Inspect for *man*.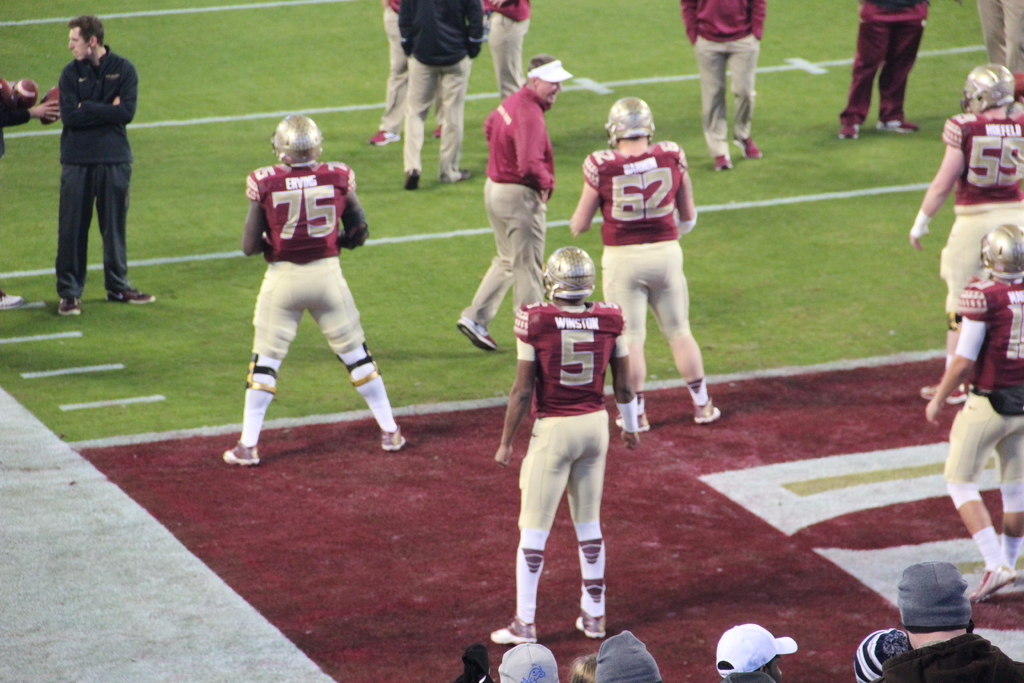
Inspection: (left=909, top=63, right=1023, bottom=404).
